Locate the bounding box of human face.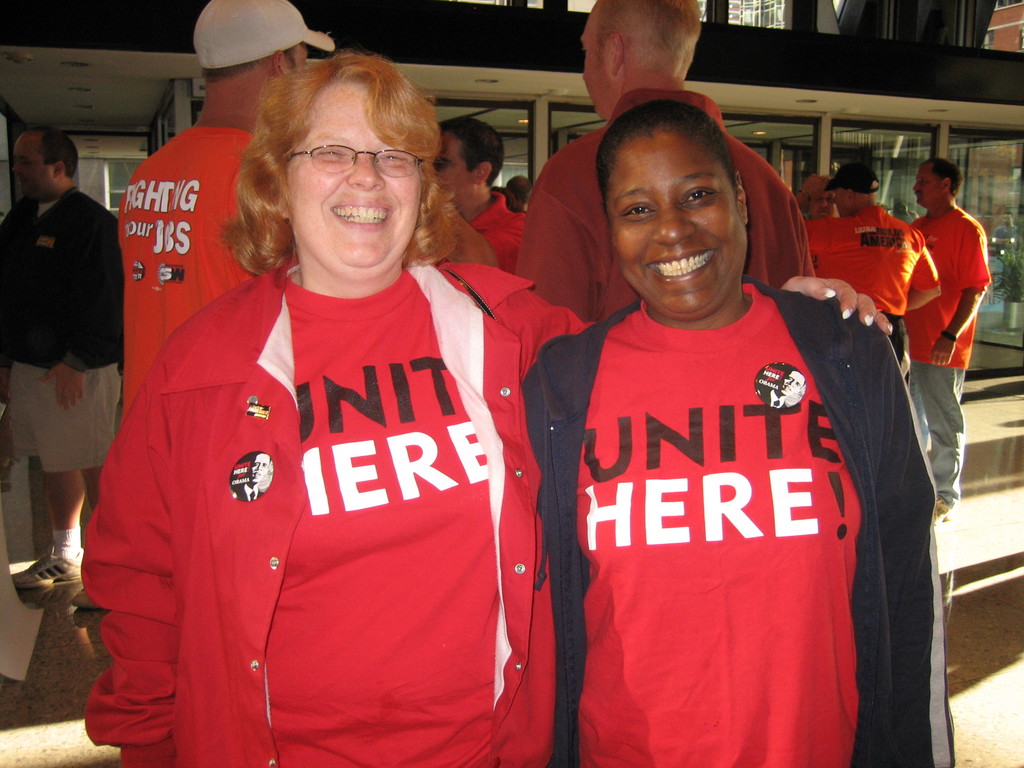
Bounding box: [left=828, top=186, right=845, bottom=216].
